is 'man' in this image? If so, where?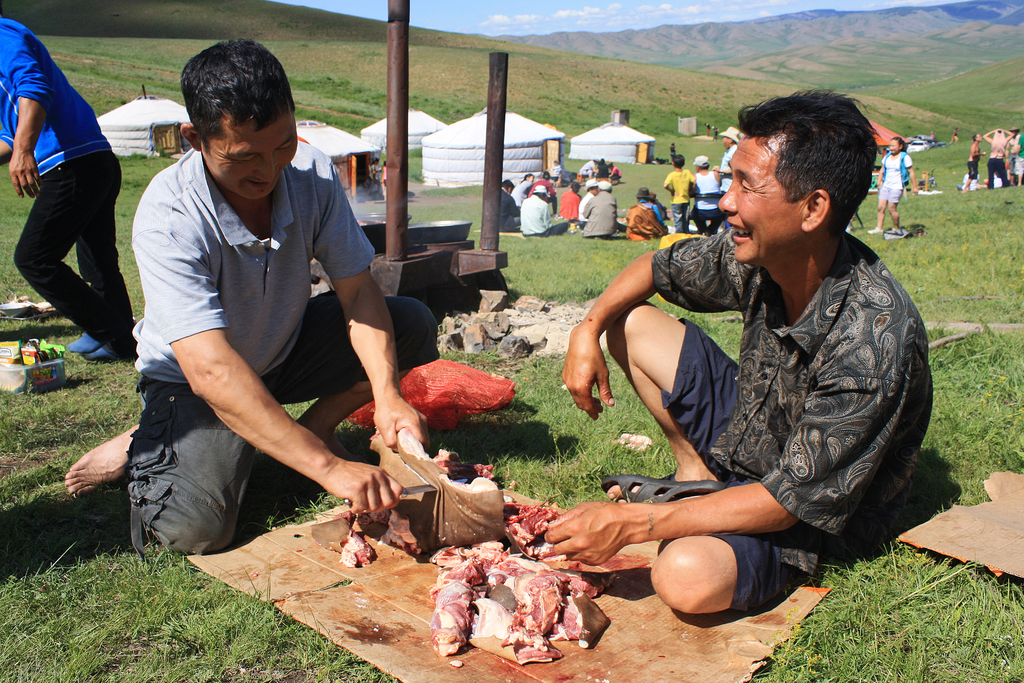
Yes, at box(710, 126, 740, 226).
